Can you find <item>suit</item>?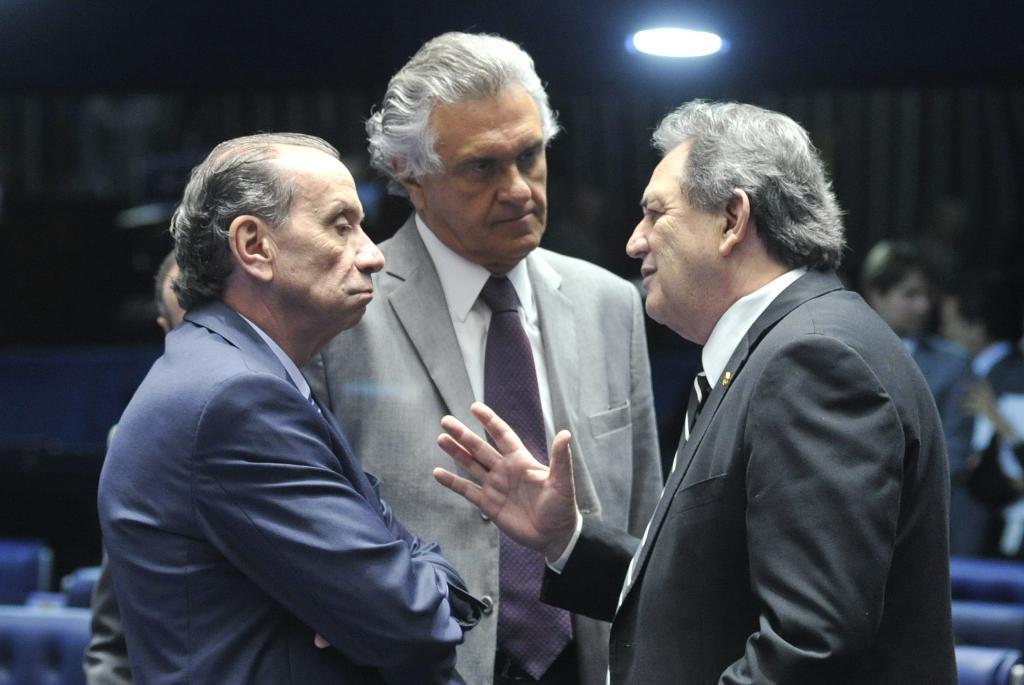
Yes, bounding box: select_region(92, 292, 484, 684).
